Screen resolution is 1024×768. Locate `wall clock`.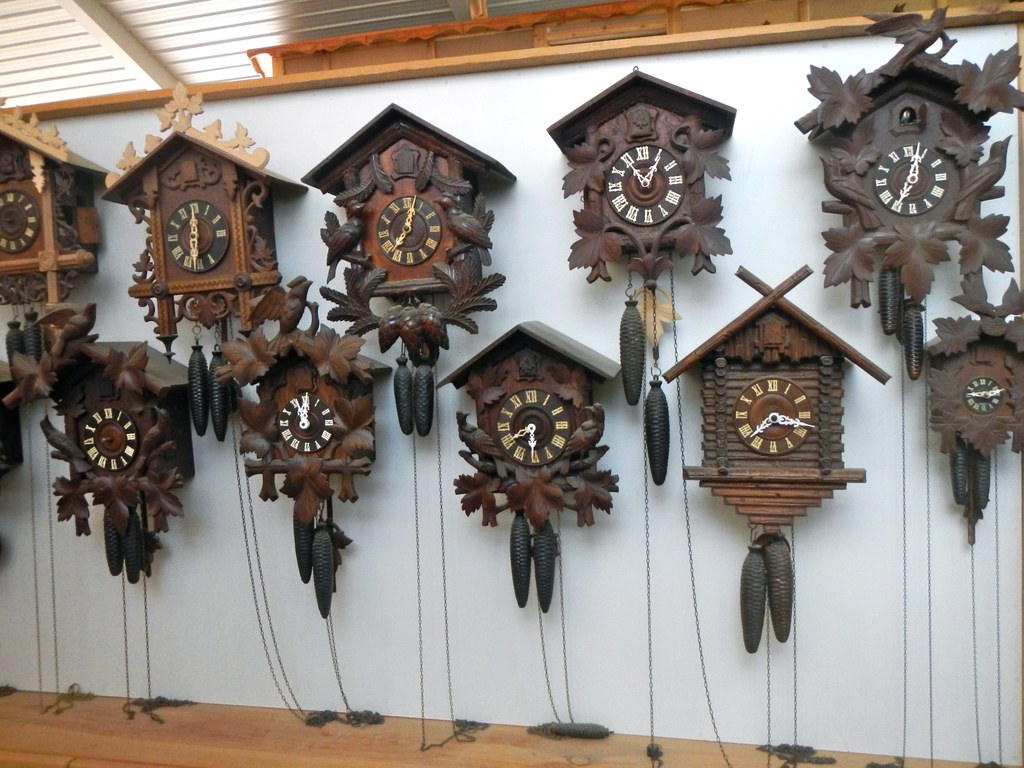
[451,317,625,742].
